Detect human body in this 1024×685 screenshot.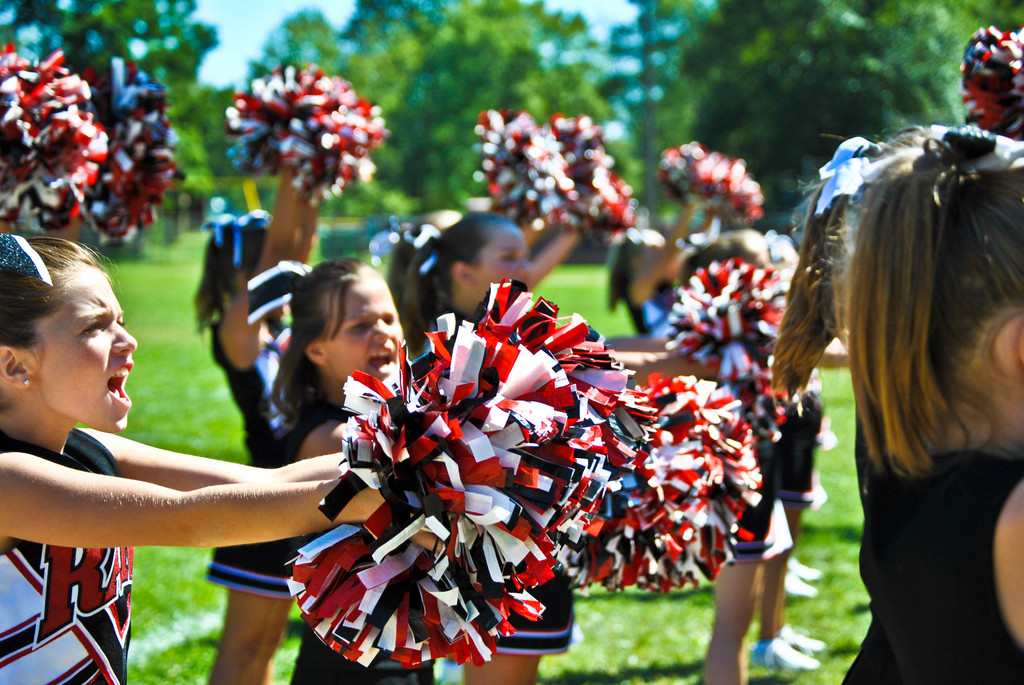
Detection: 188,165,320,684.
